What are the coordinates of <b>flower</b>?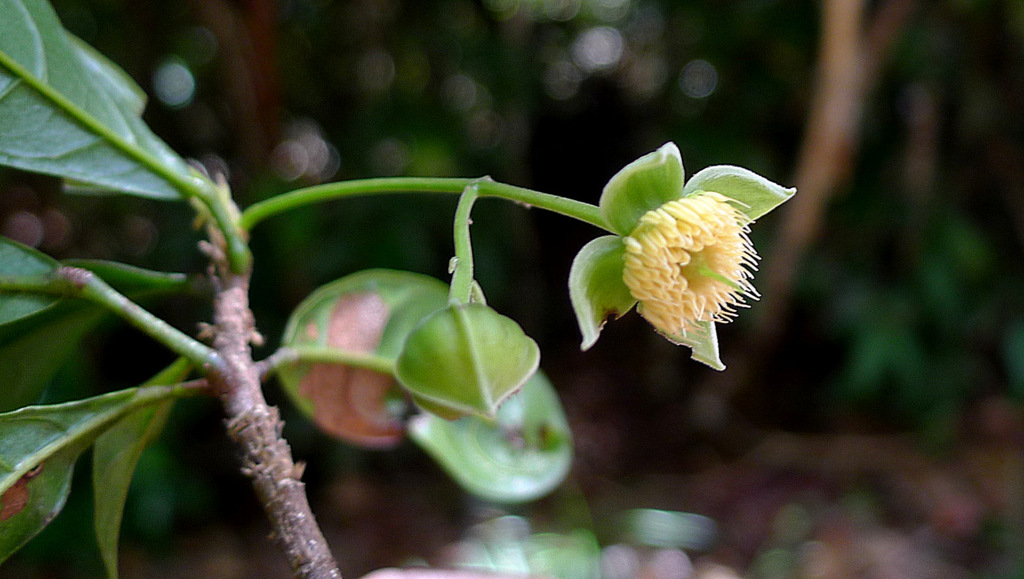
[618, 189, 761, 354].
